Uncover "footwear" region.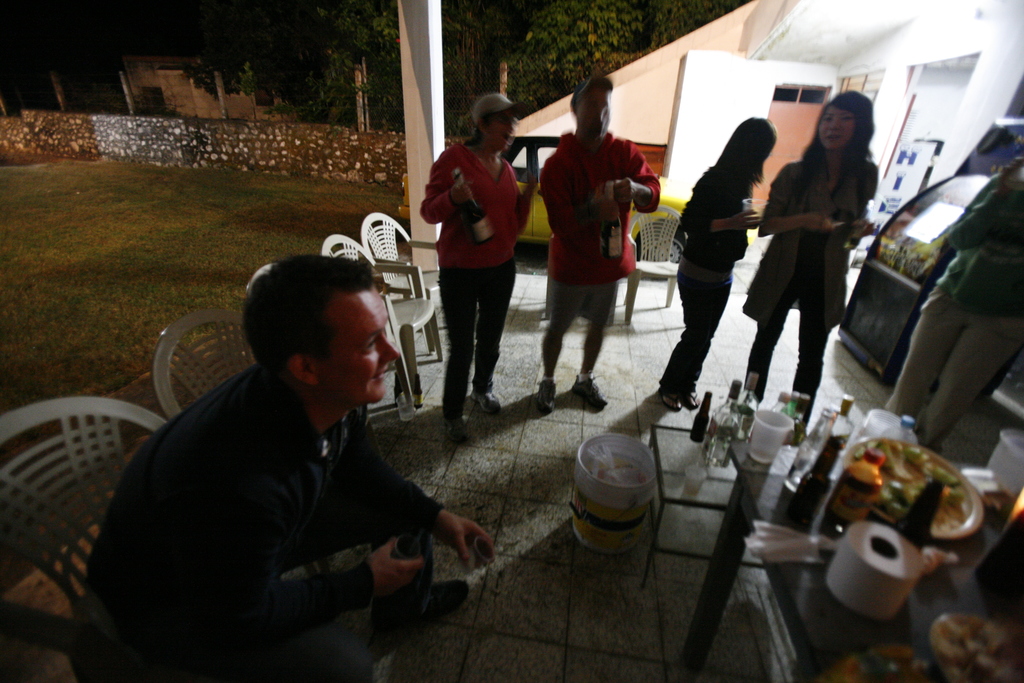
Uncovered: box(572, 367, 606, 415).
